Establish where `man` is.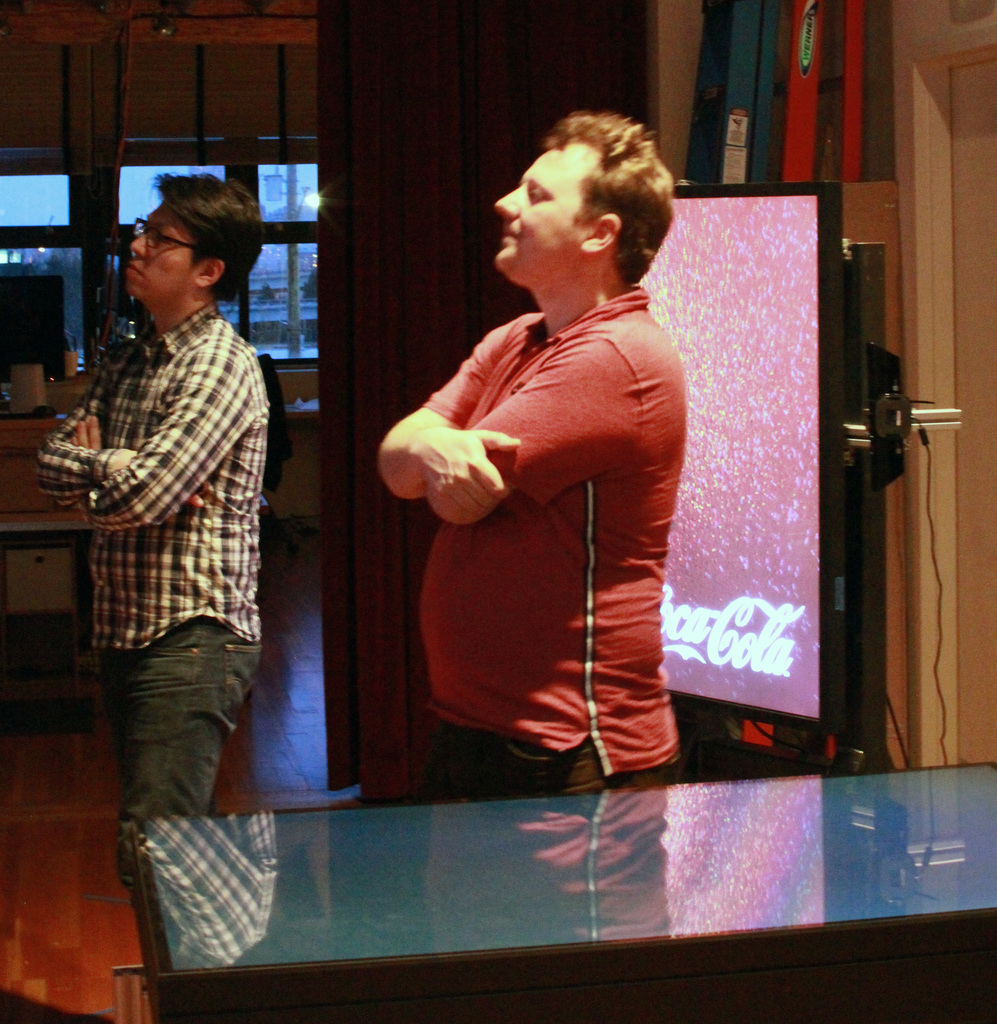
Established at [left=375, top=113, right=686, bottom=801].
